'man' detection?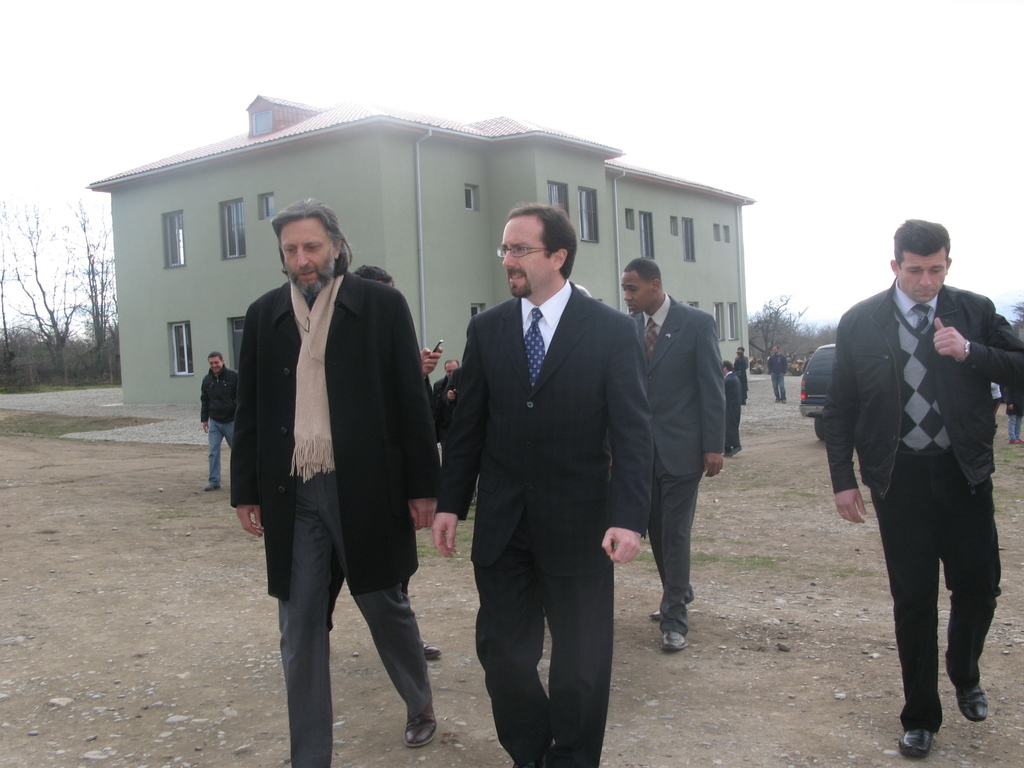
pyautogui.locateOnScreen(720, 361, 748, 454)
